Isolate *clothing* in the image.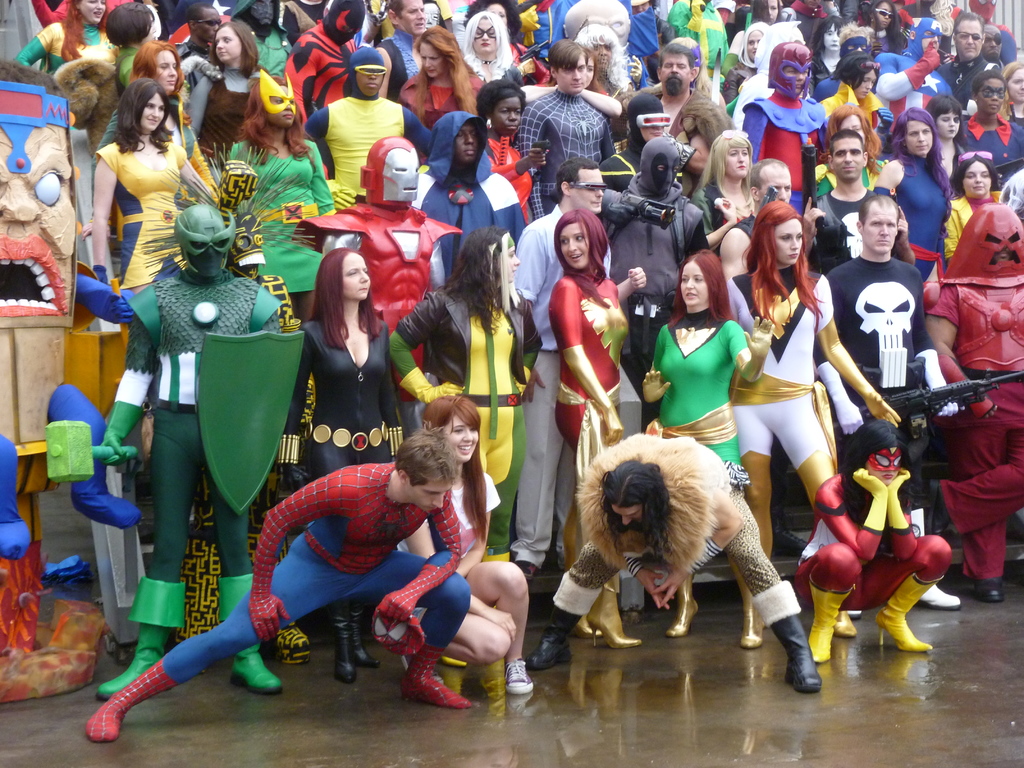
Isolated region: Rect(940, 58, 993, 97).
